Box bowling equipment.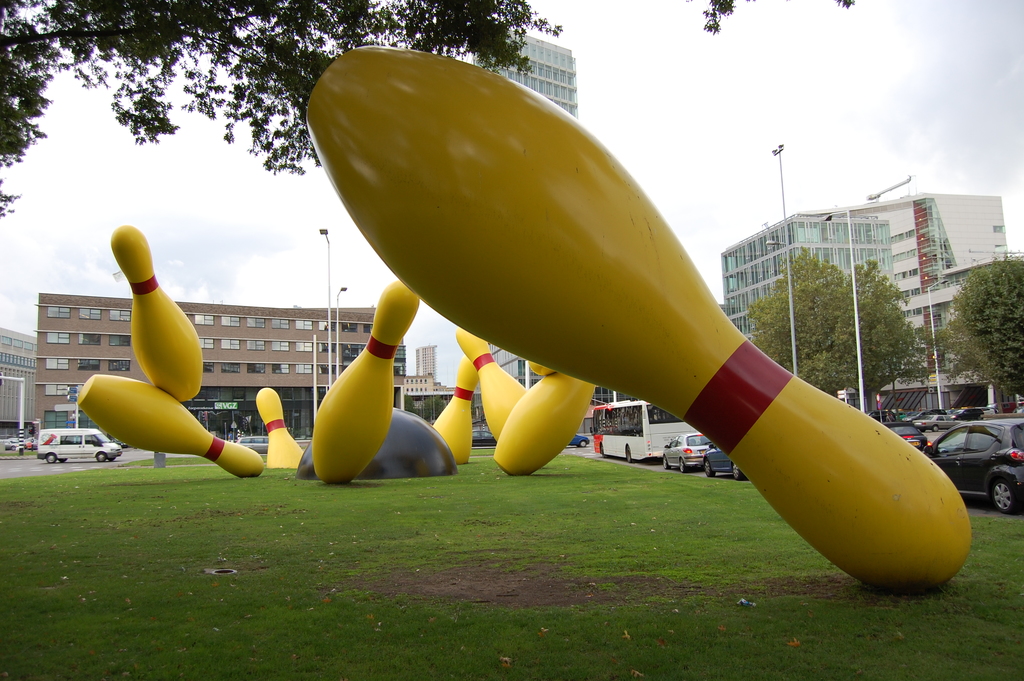
box=[431, 357, 481, 477].
